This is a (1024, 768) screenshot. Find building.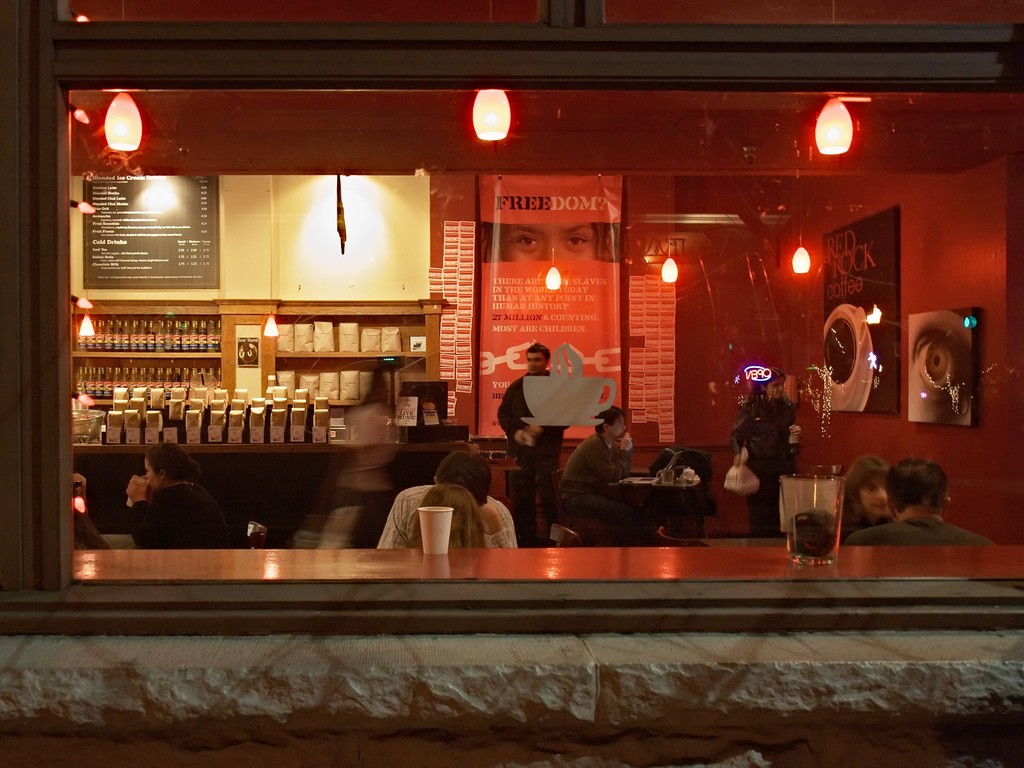
Bounding box: <bbox>0, 0, 1023, 628</bbox>.
